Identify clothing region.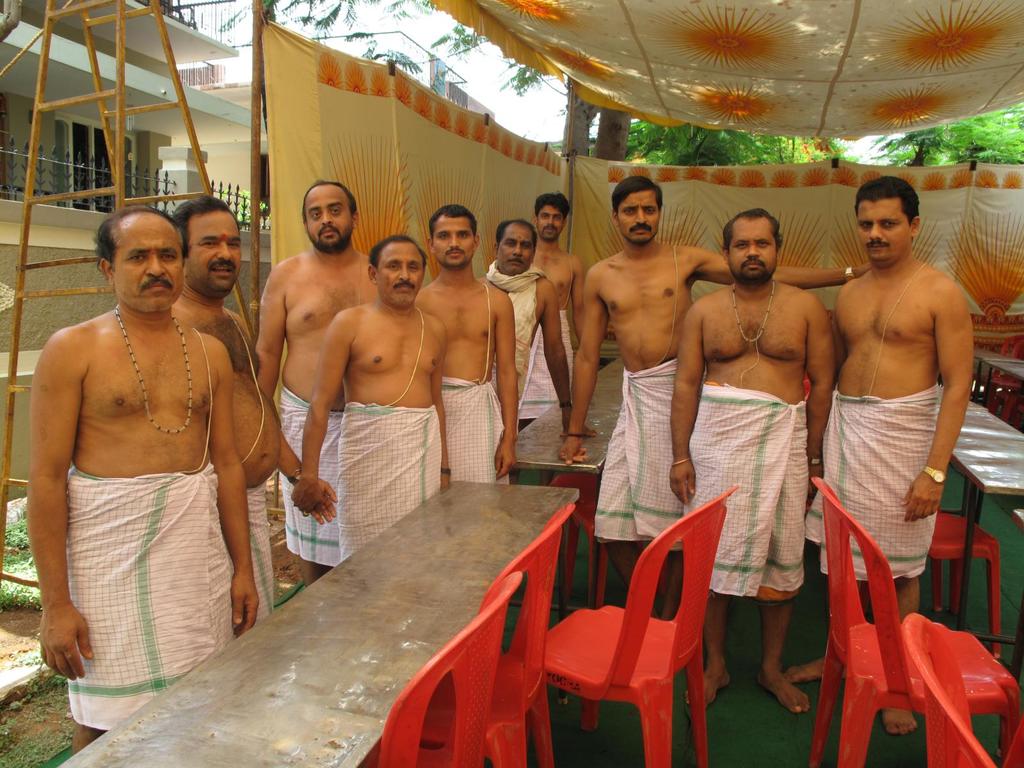
Region: 428:375:520:500.
